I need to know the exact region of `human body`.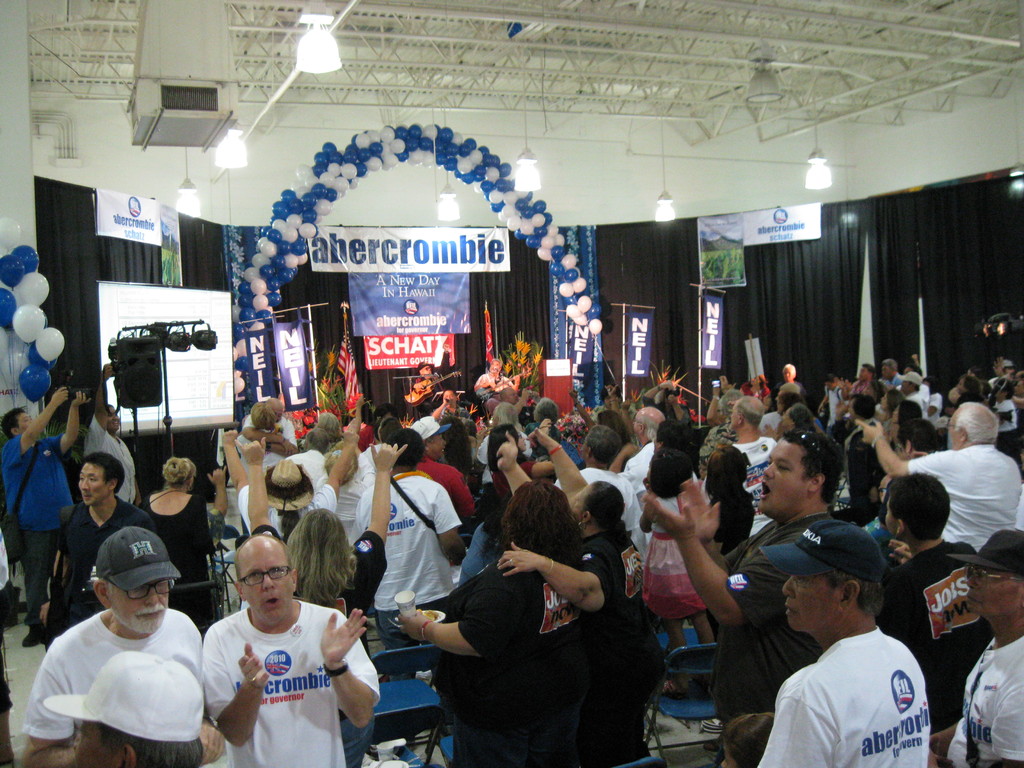
Region: region(643, 378, 694, 429).
